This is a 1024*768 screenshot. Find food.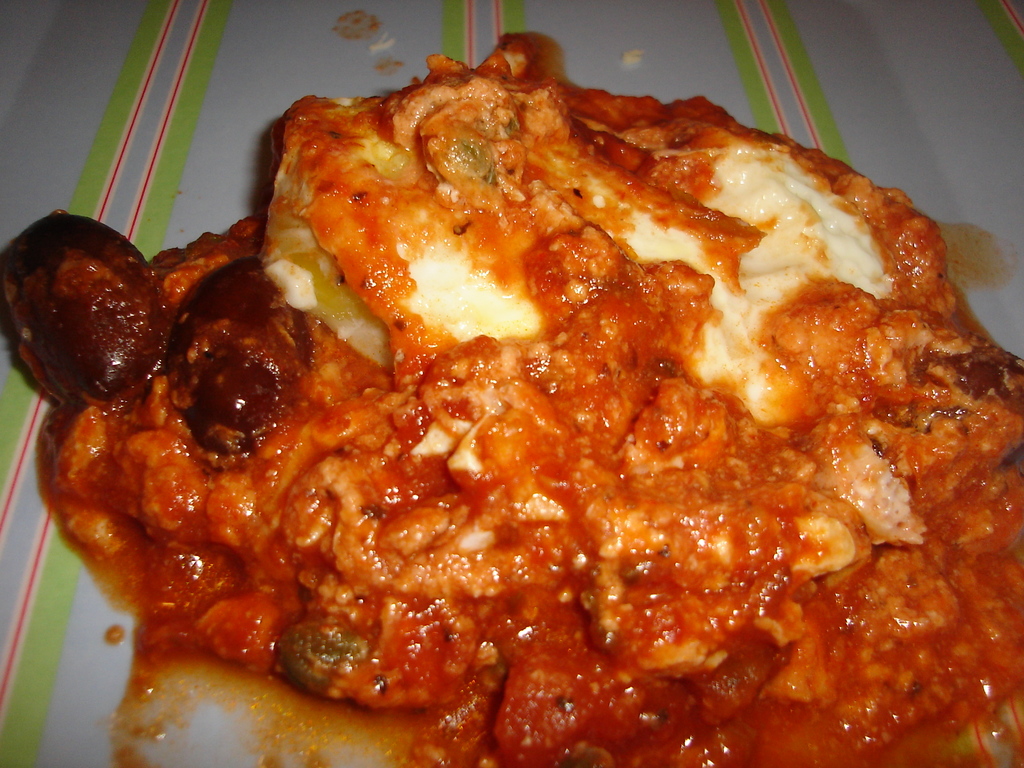
Bounding box: box=[41, 52, 1002, 750].
